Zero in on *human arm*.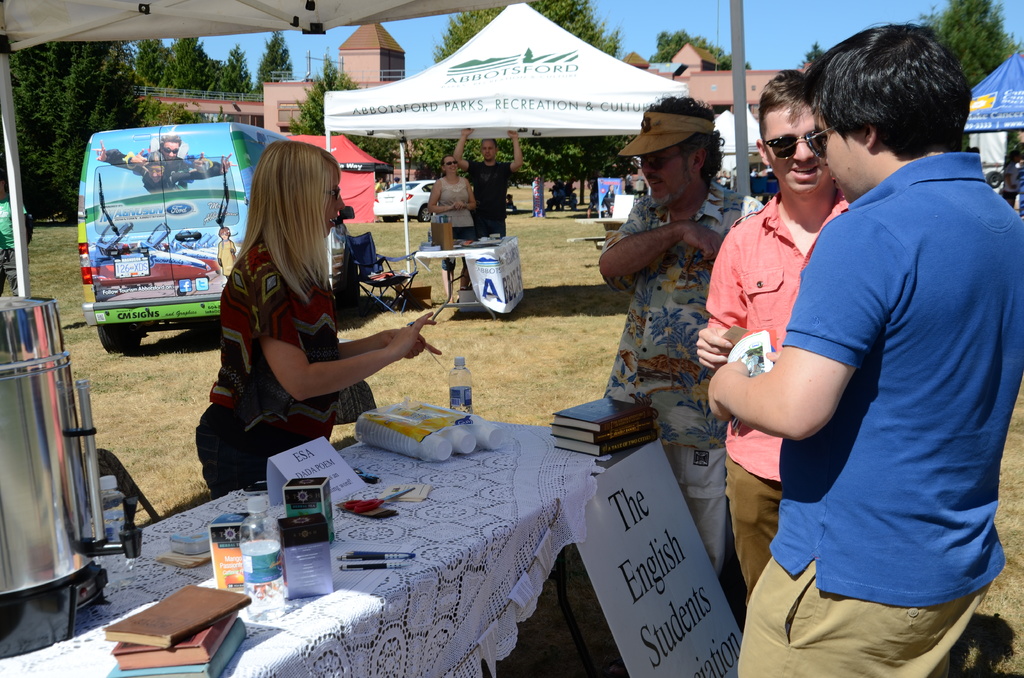
Zeroed in: 455:122:481:176.
